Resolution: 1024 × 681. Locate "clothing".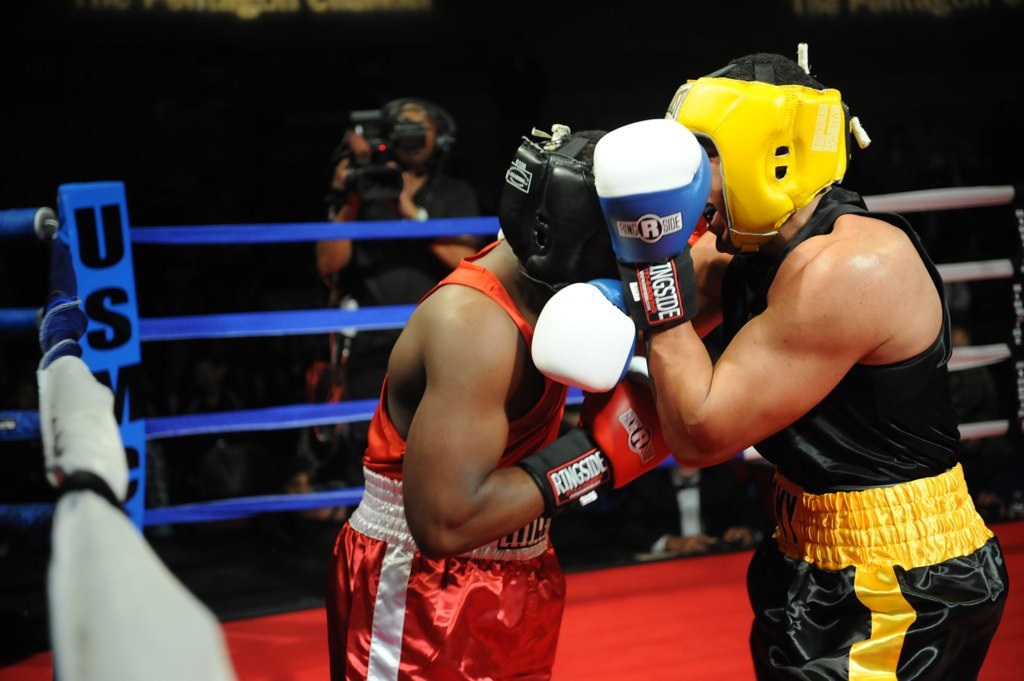
[331, 160, 480, 463].
